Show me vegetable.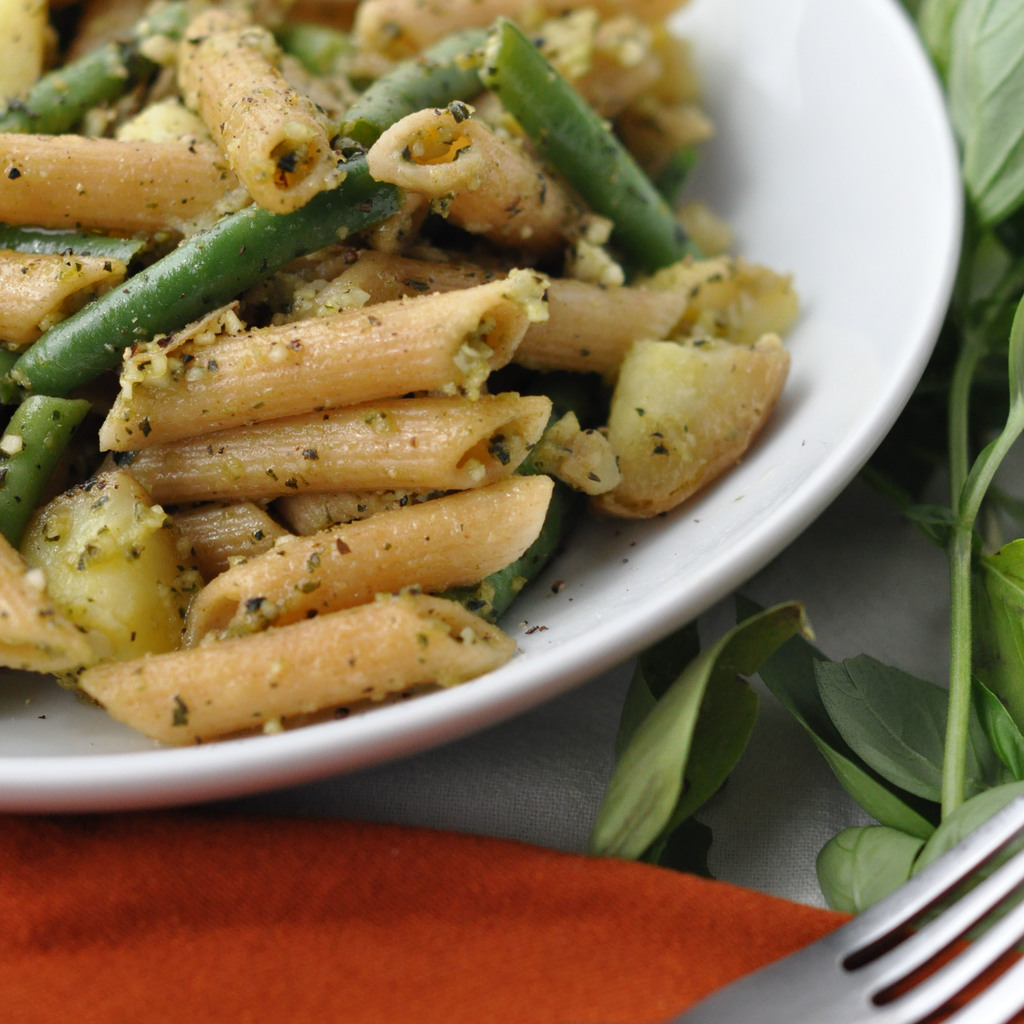
vegetable is here: [left=322, top=35, right=494, bottom=162].
